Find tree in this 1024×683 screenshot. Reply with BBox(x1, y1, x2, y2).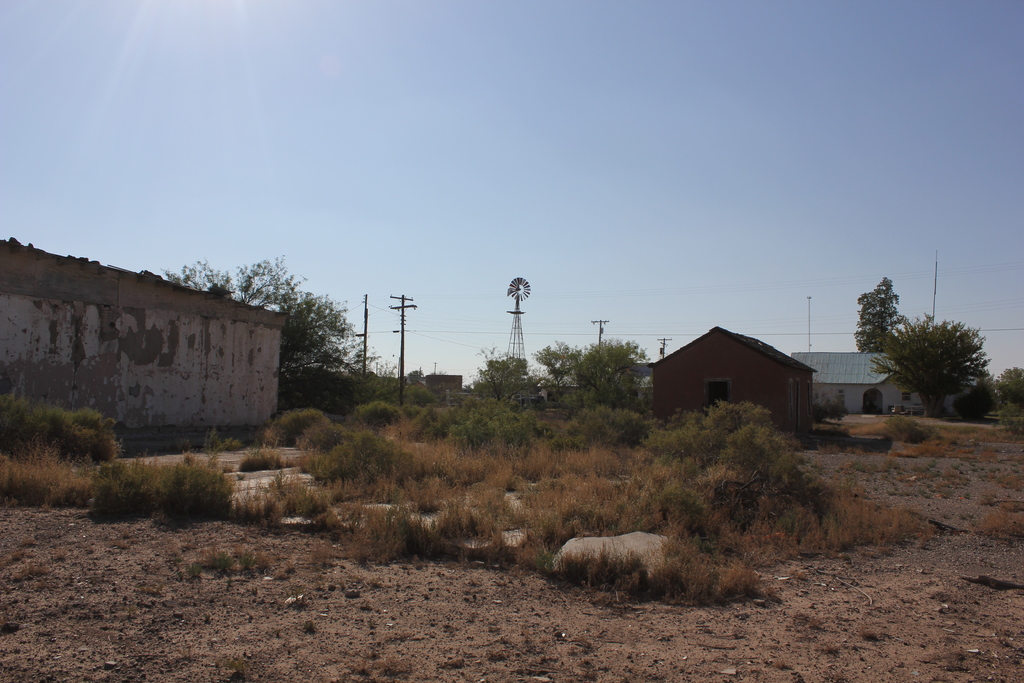
BBox(863, 313, 995, 415).
